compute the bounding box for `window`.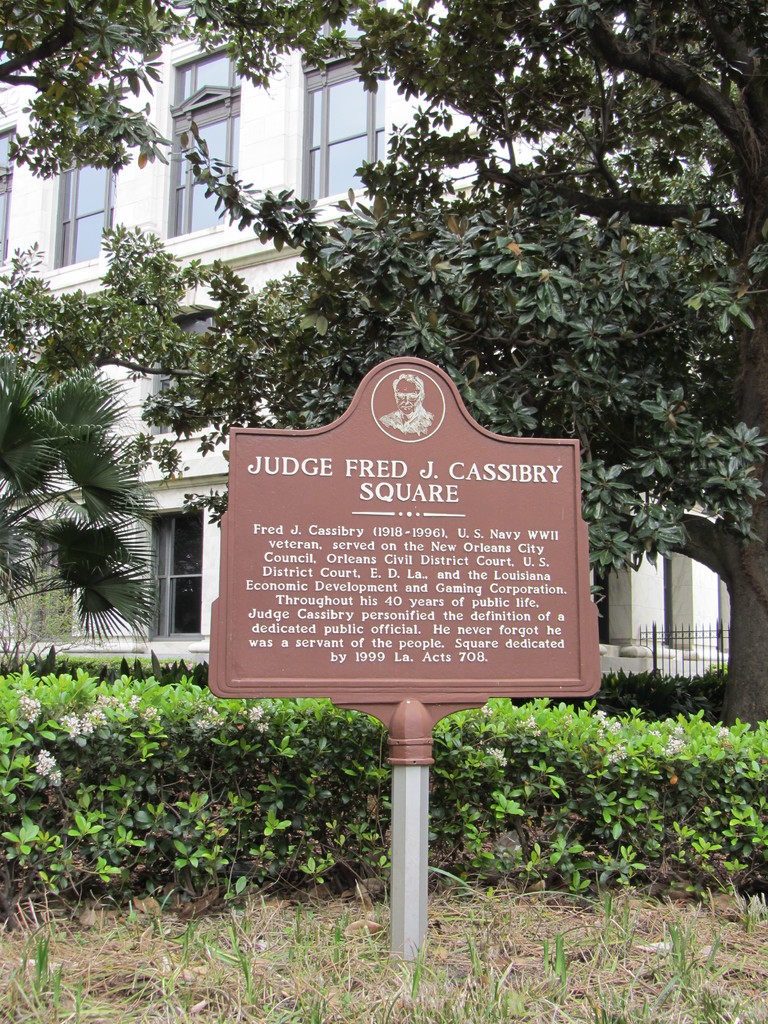
[x1=157, y1=39, x2=236, y2=245].
